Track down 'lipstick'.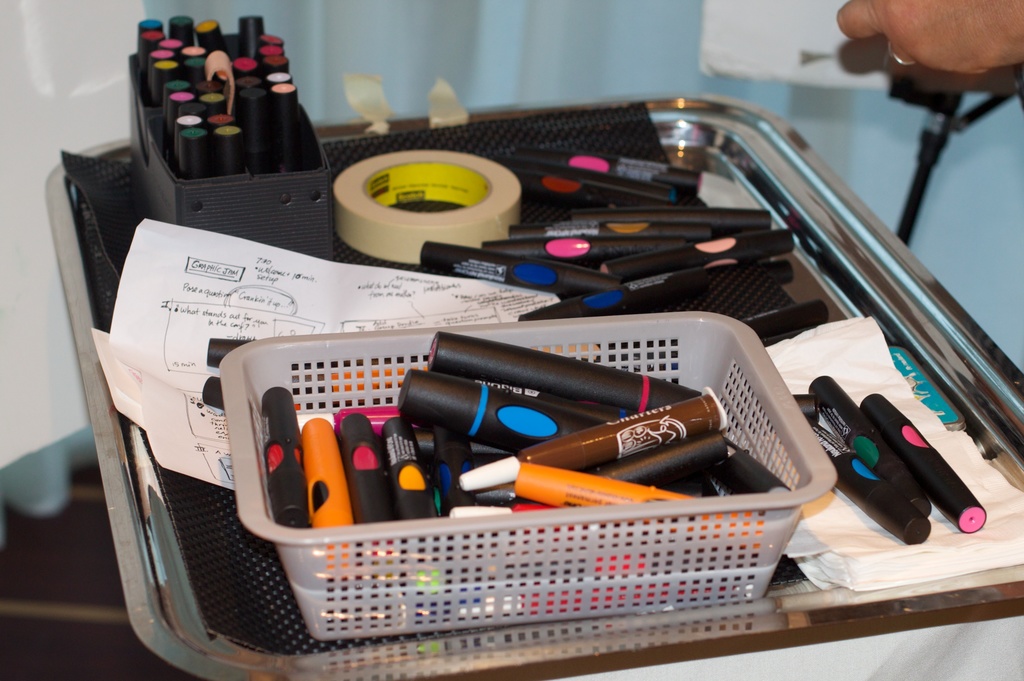
Tracked to <box>475,234,689,261</box>.
